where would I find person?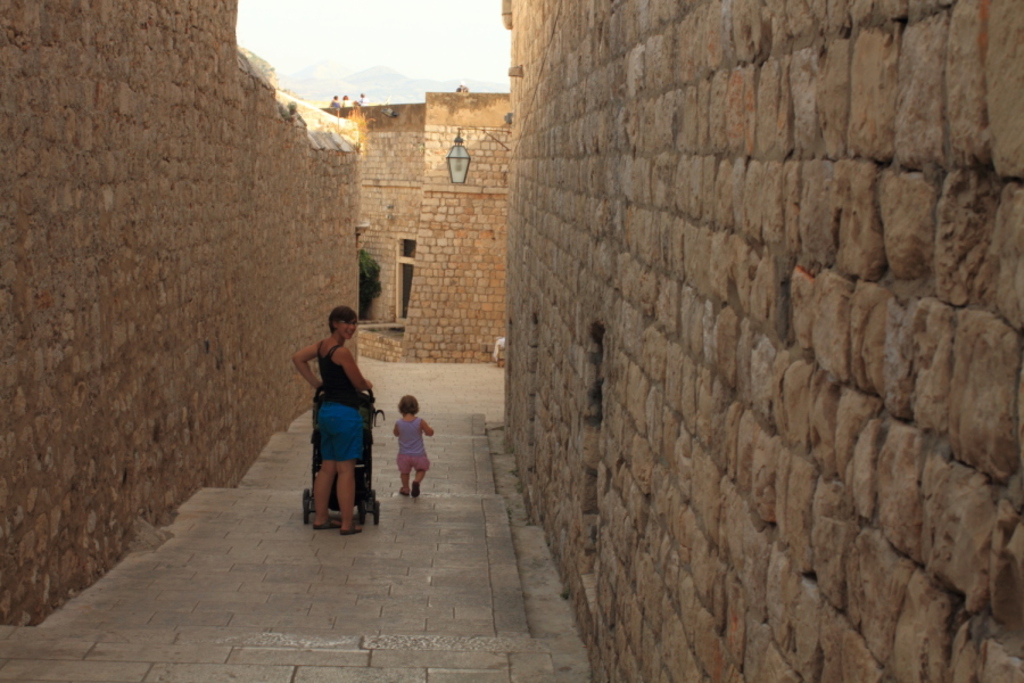
At box=[296, 305, 374, 526].
